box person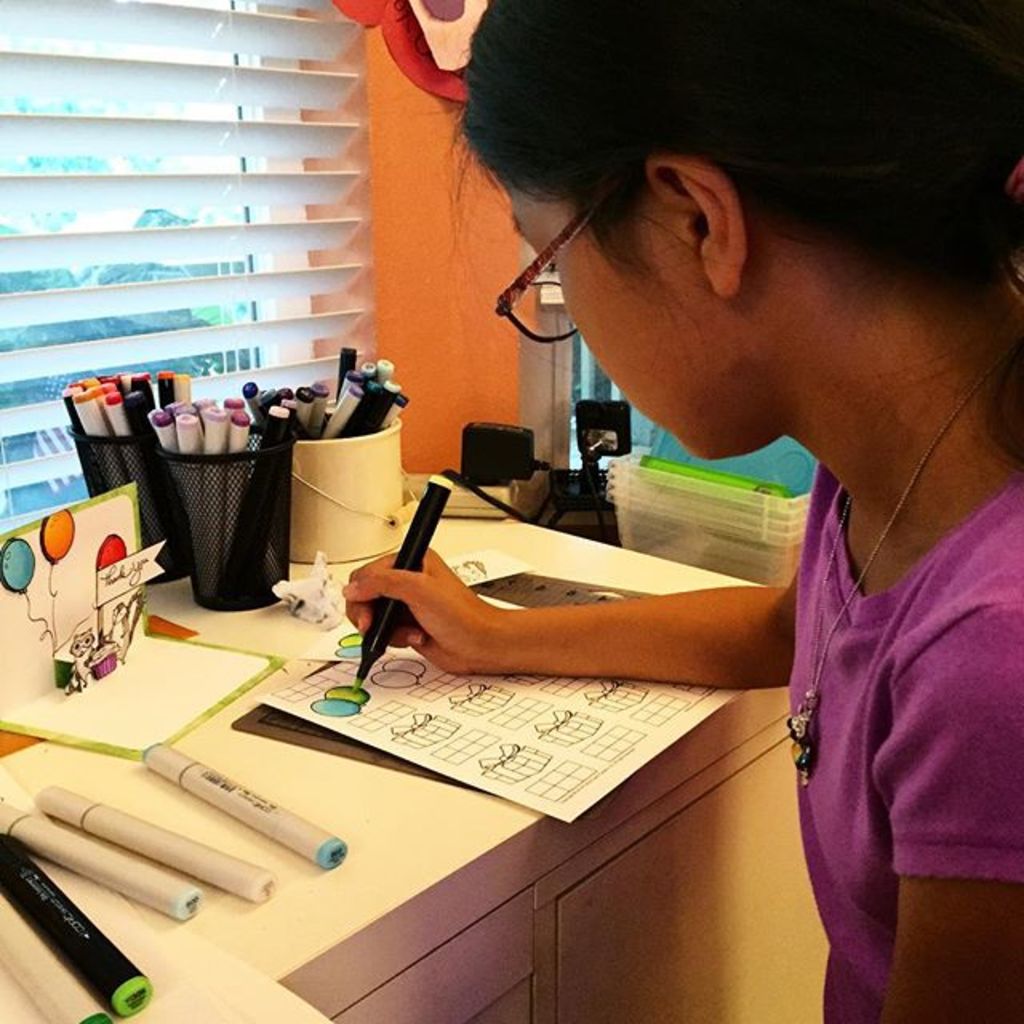
detection(346, 0, 1022, 1022)
